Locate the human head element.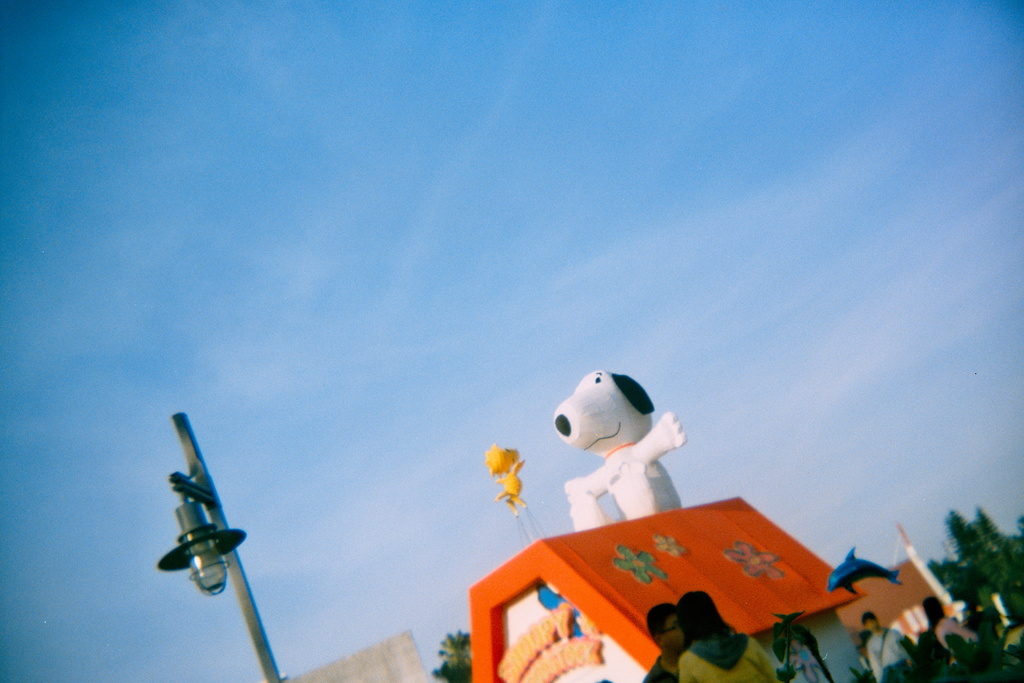
Element bbox: bbox=(655, 604, 692, 654).
